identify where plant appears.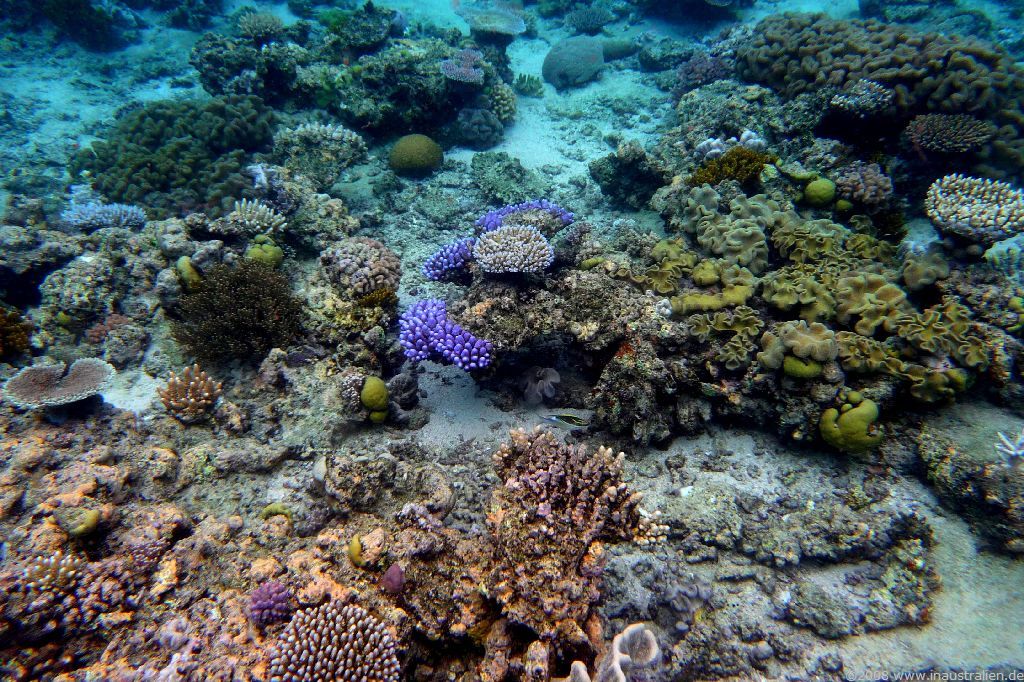
Appears at [426, 245, 477, 278].
